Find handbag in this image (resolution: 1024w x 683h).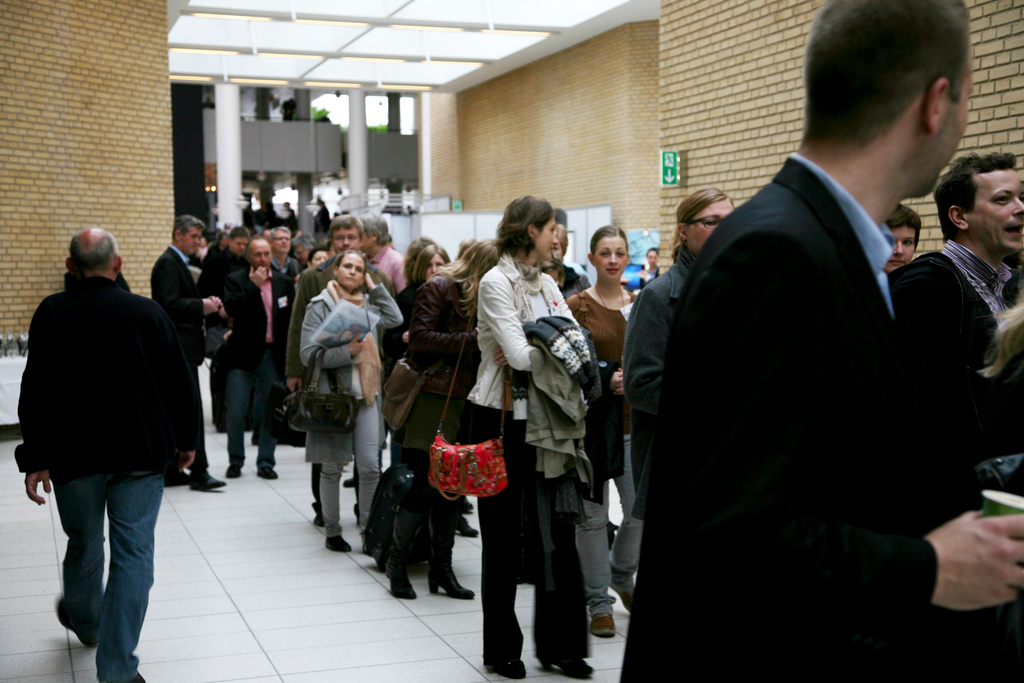
left=369, top=322, right=442, bottom=424.
